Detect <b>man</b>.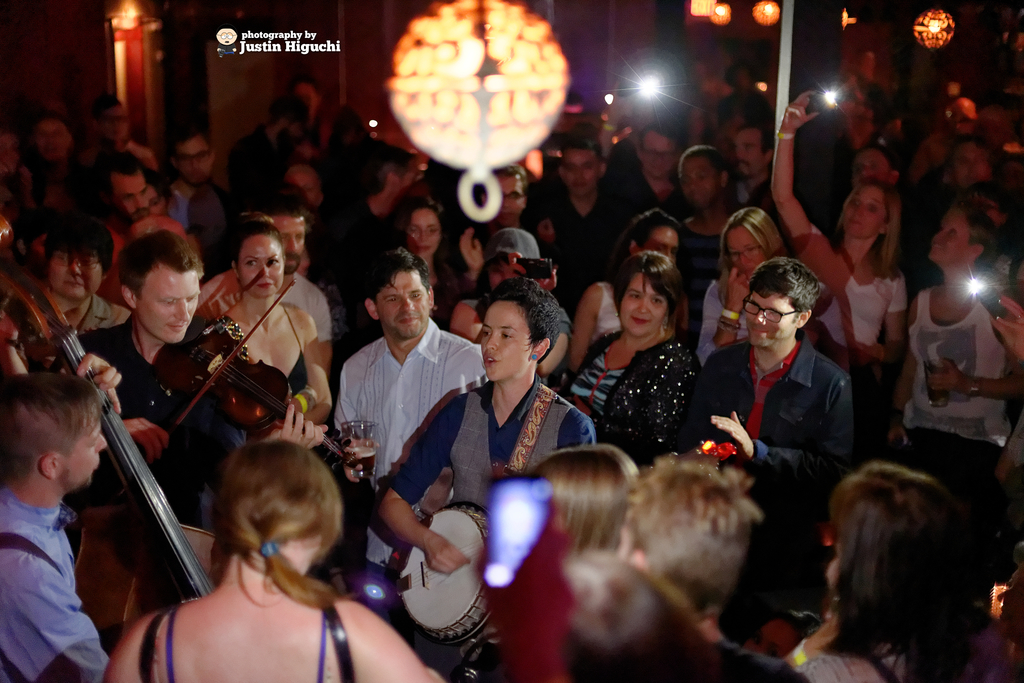
Detected at <box>726,126,790,245</box>.
